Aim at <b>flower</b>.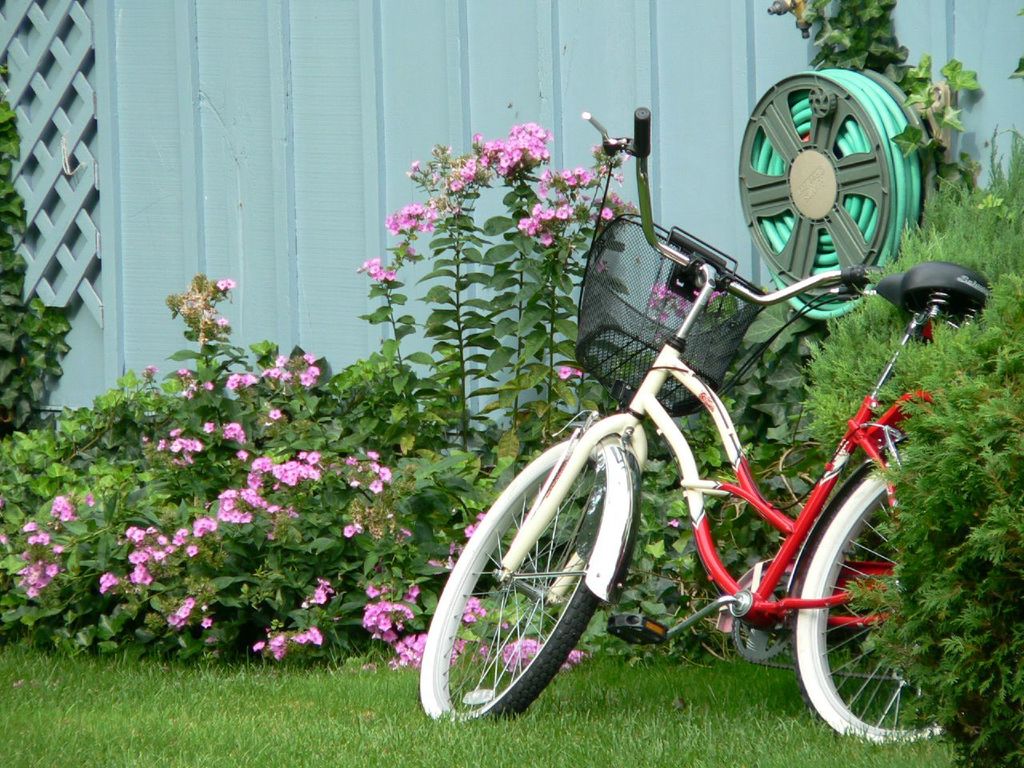
Aimed at {"left": 306, "top": 627, "right": 322, "bottom": 642}.
